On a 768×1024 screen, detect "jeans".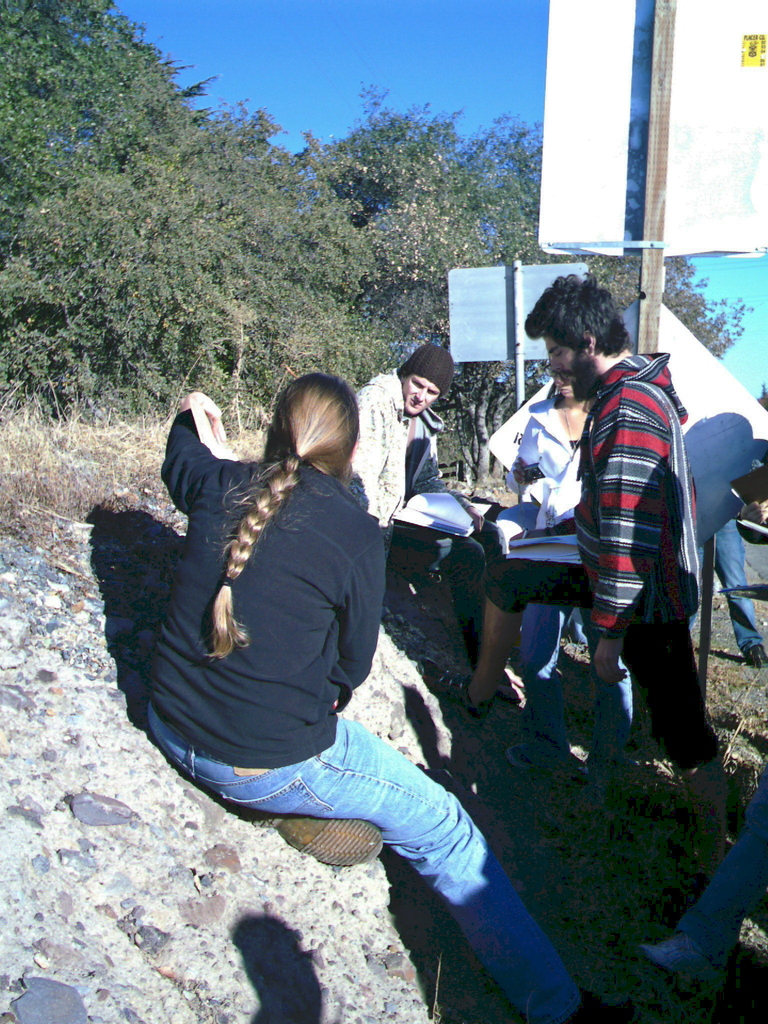
(693,512,763,652).
